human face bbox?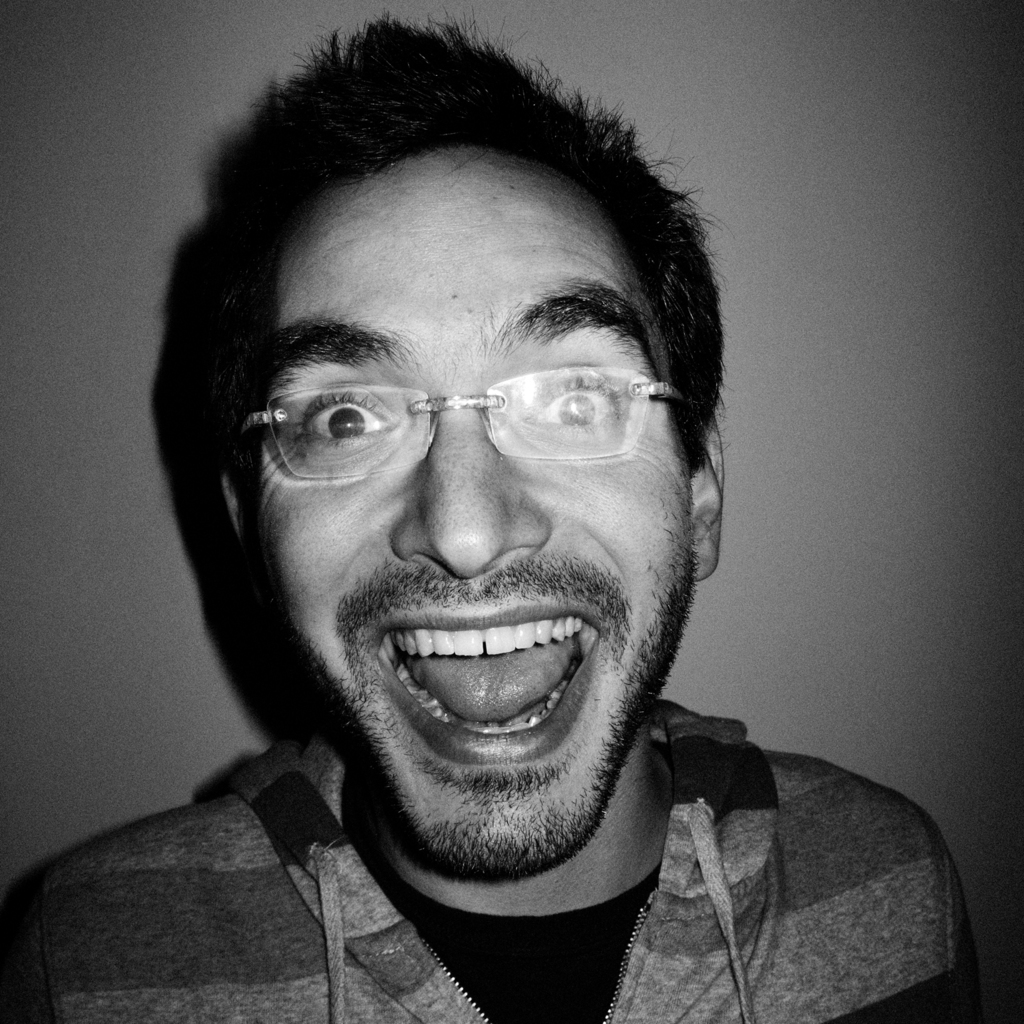
248, 133, 702, 870
